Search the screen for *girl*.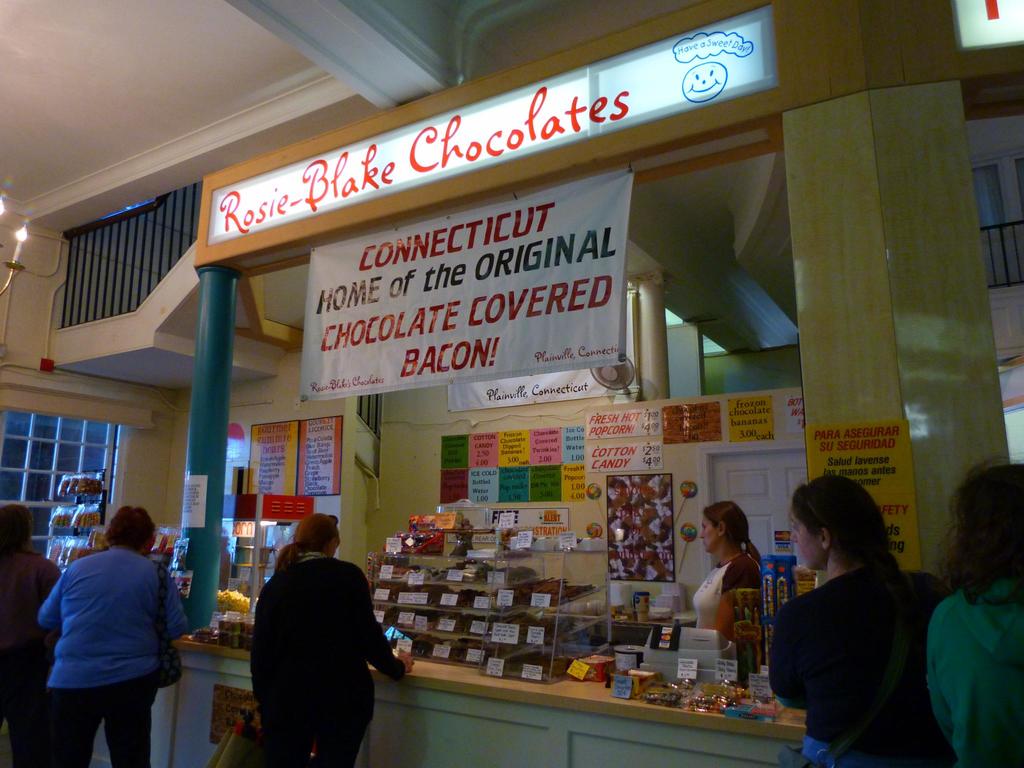
Found at [237, 500, 420, 767].
